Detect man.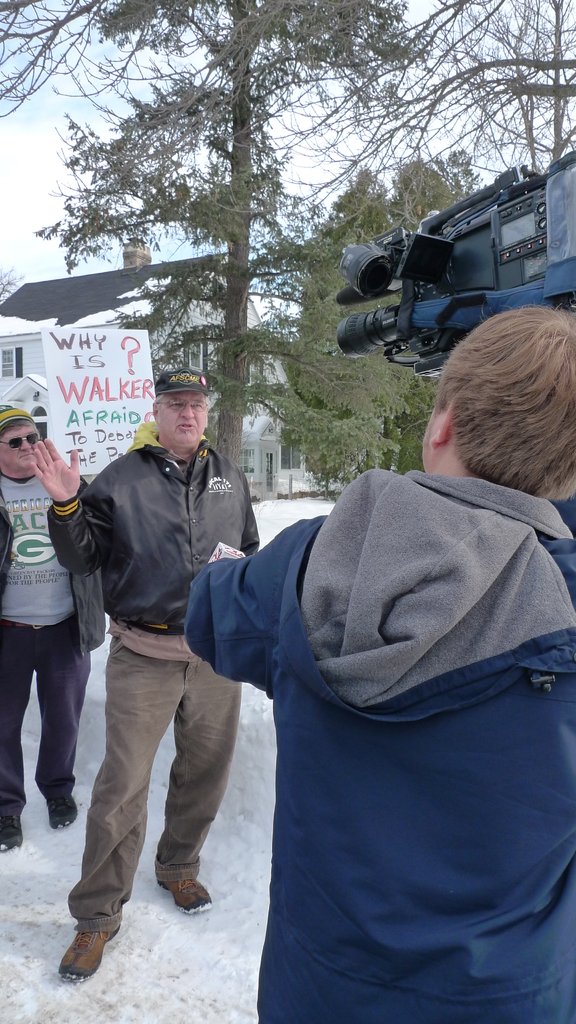
Detected at <region>173, 302, 575, 1023</region>.
